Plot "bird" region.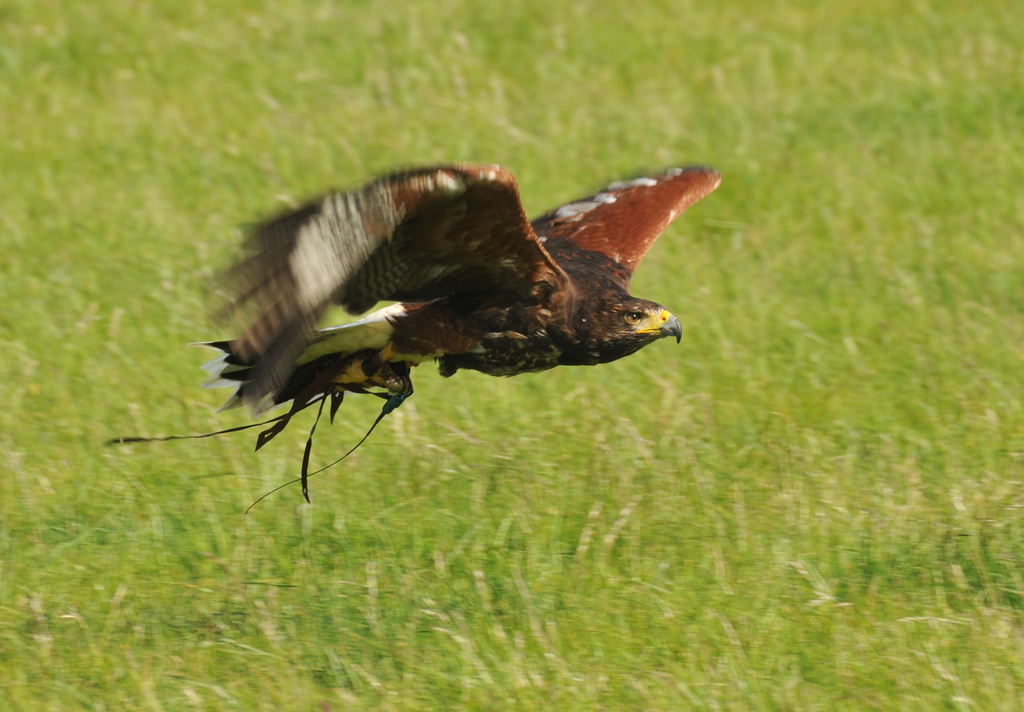
Plotted at rect(137, 171, 694, 510).
